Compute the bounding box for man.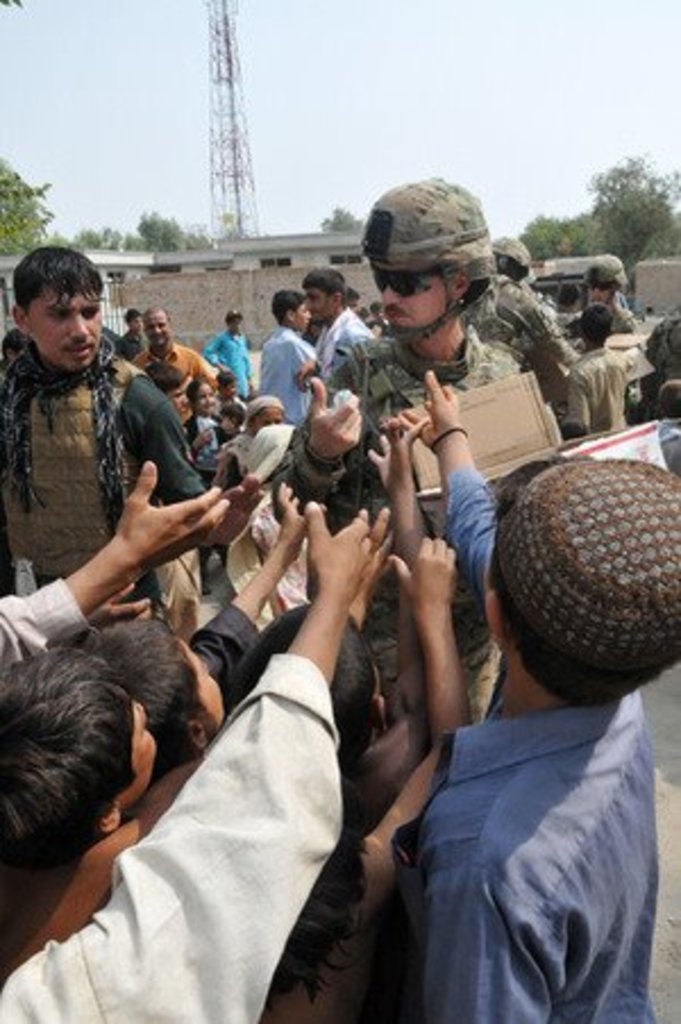
bbox(316, 279, 381, 402).
